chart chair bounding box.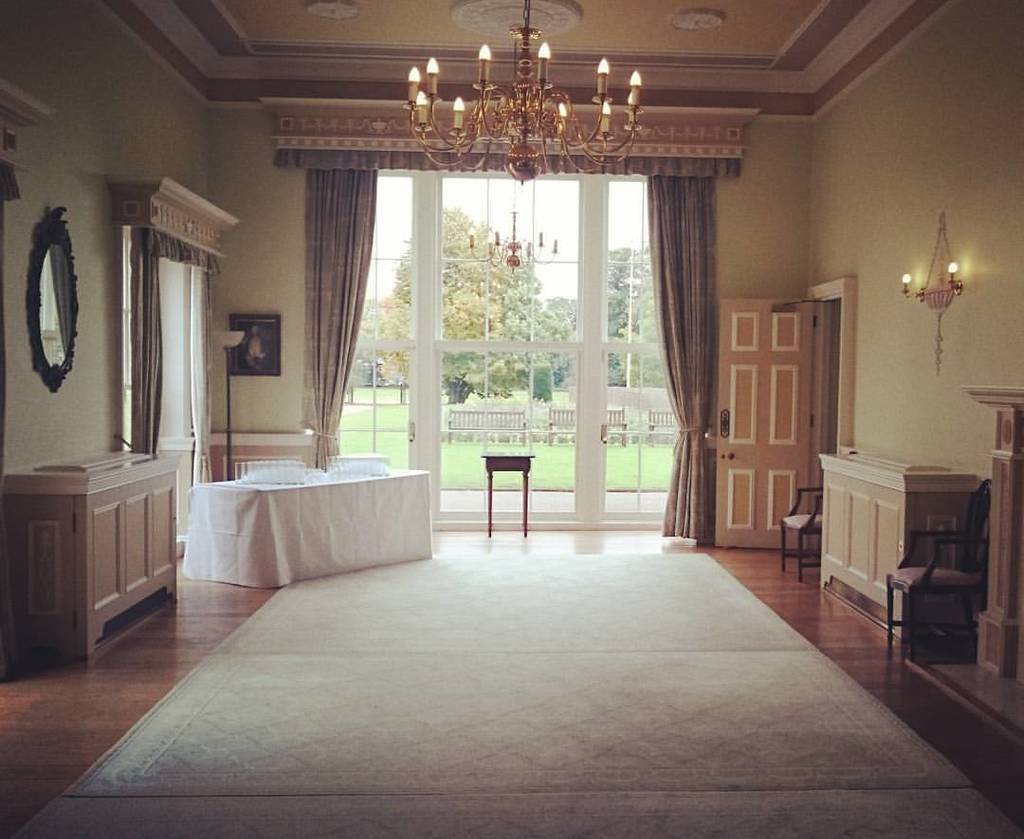
Charted: BBox(883, 476, 990, 675).
